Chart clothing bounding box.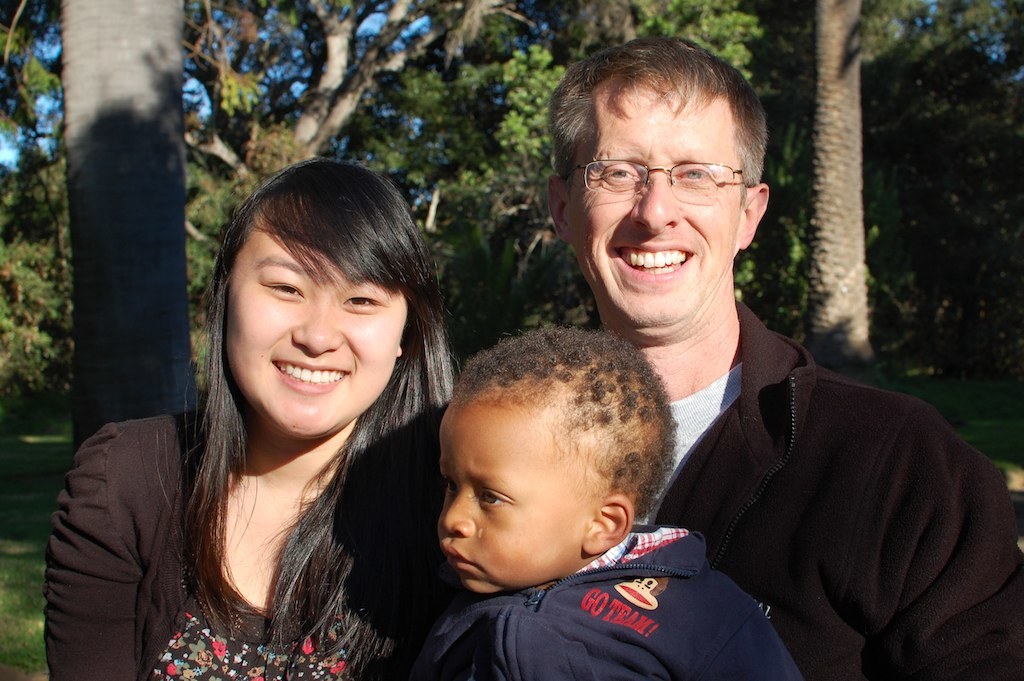
Charted: {"x1": 45, "y1": 407, "x2": 457, "y2": 680}.
